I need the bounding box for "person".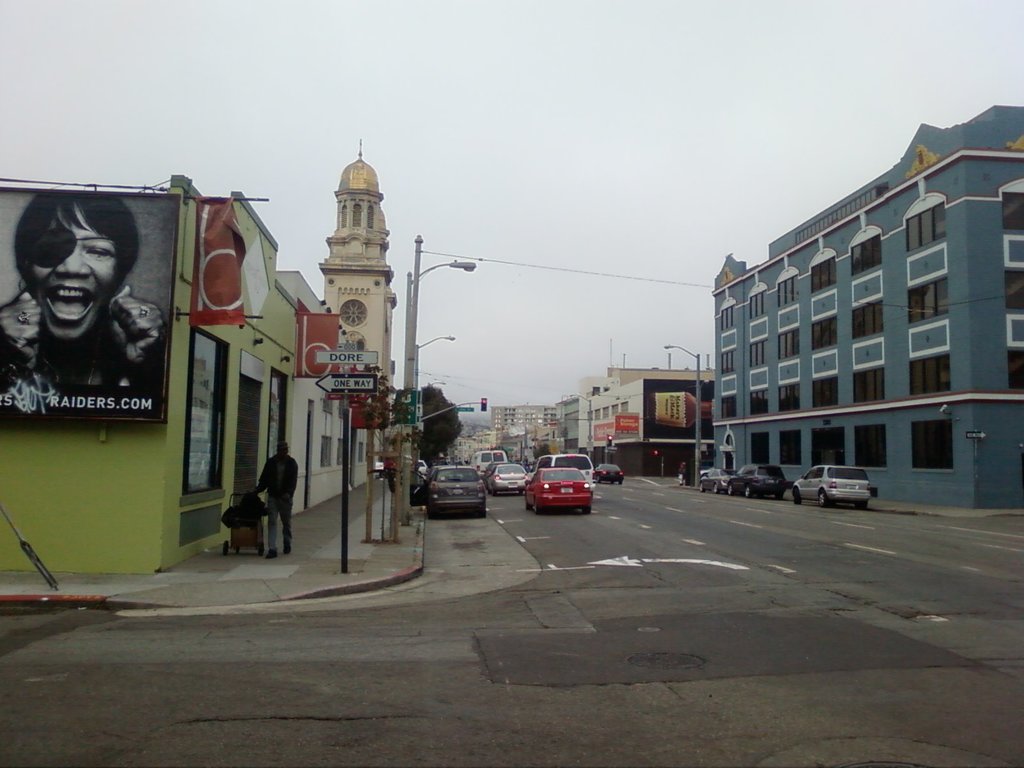
Here it is: BBox(6, 194, 146, 426).
